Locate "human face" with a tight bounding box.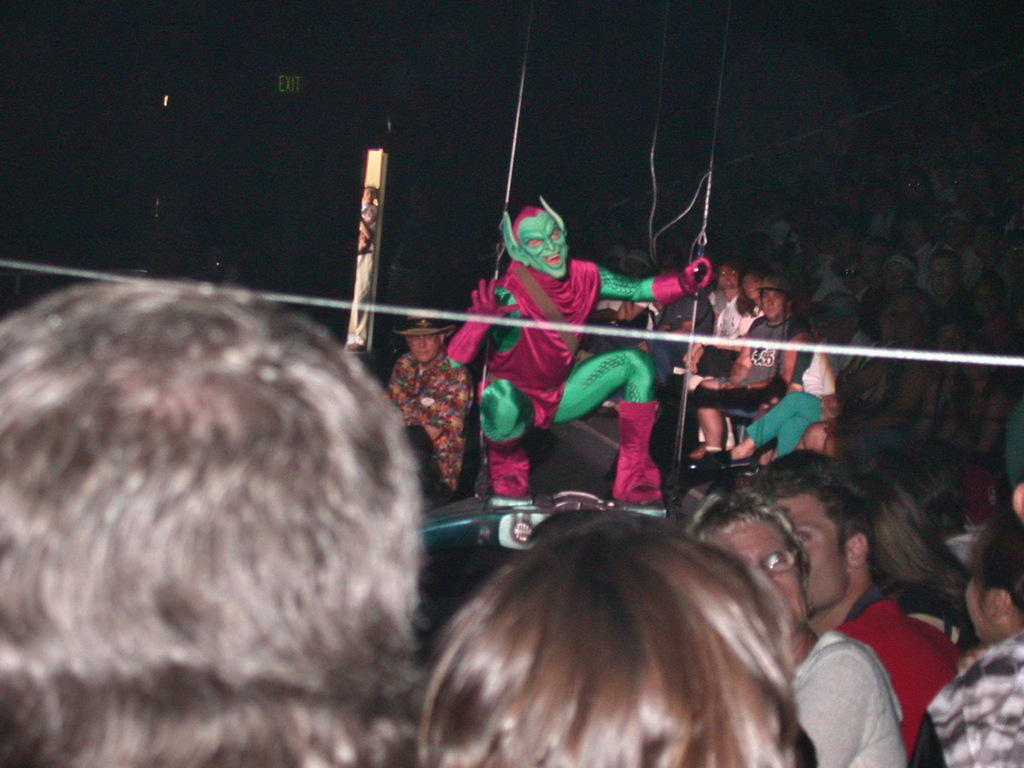
rect(944, 218, 968, 246).
